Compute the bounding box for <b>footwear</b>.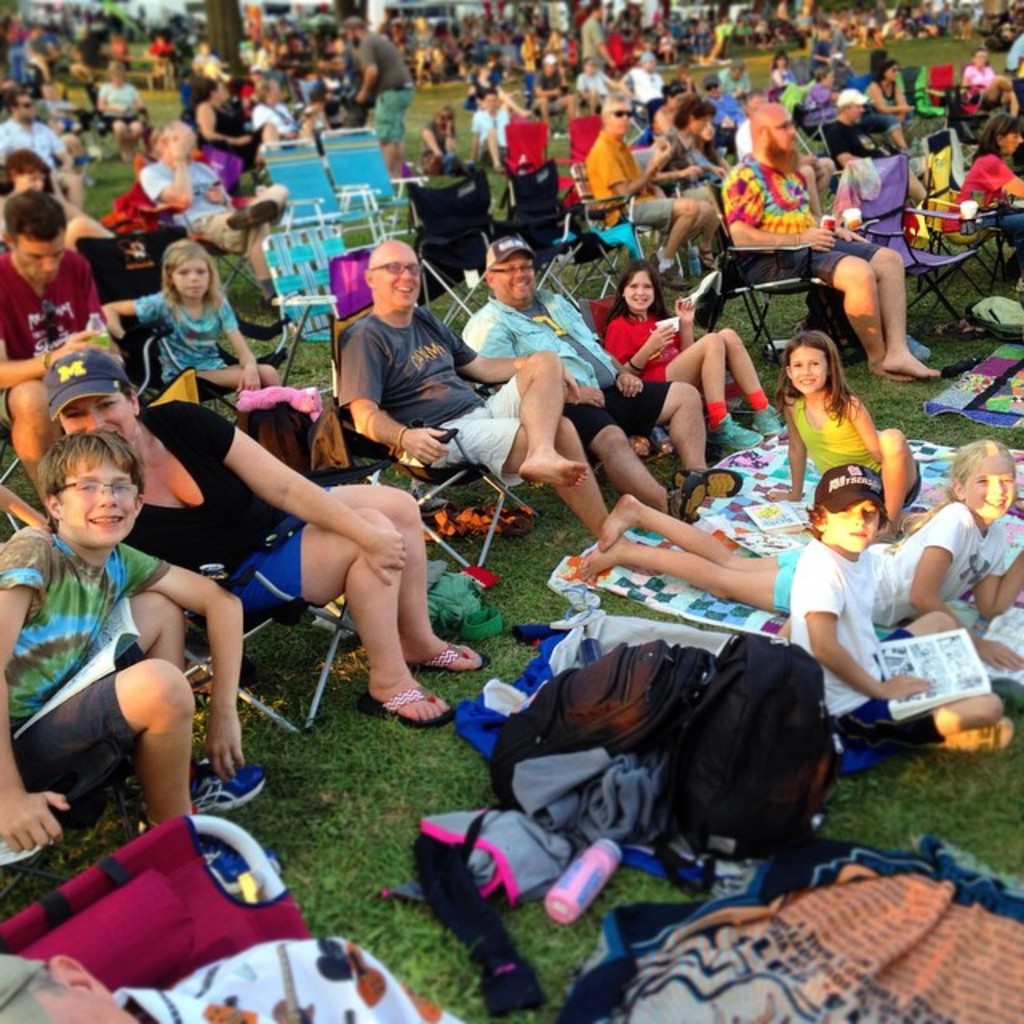
pyautogui.locateOnScreen(82, 173, 96, 186).
